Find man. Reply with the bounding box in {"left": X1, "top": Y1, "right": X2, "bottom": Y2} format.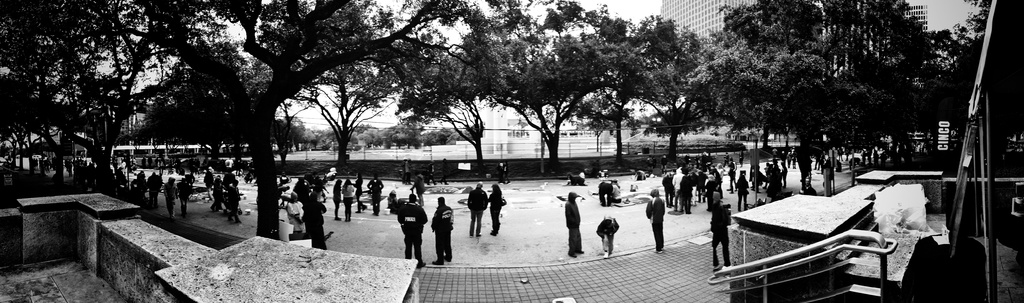
{"left": 387, "top": 190, "right": 442, "bottom": 262}.
